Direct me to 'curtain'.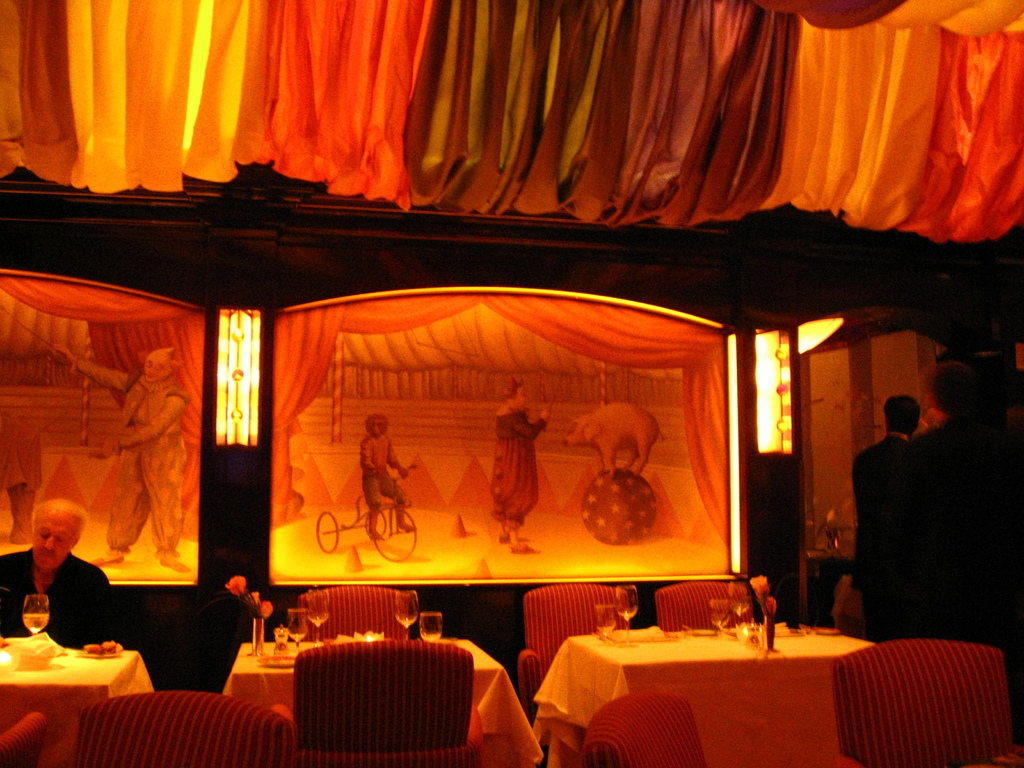
Direction: 0 273 198 538.
